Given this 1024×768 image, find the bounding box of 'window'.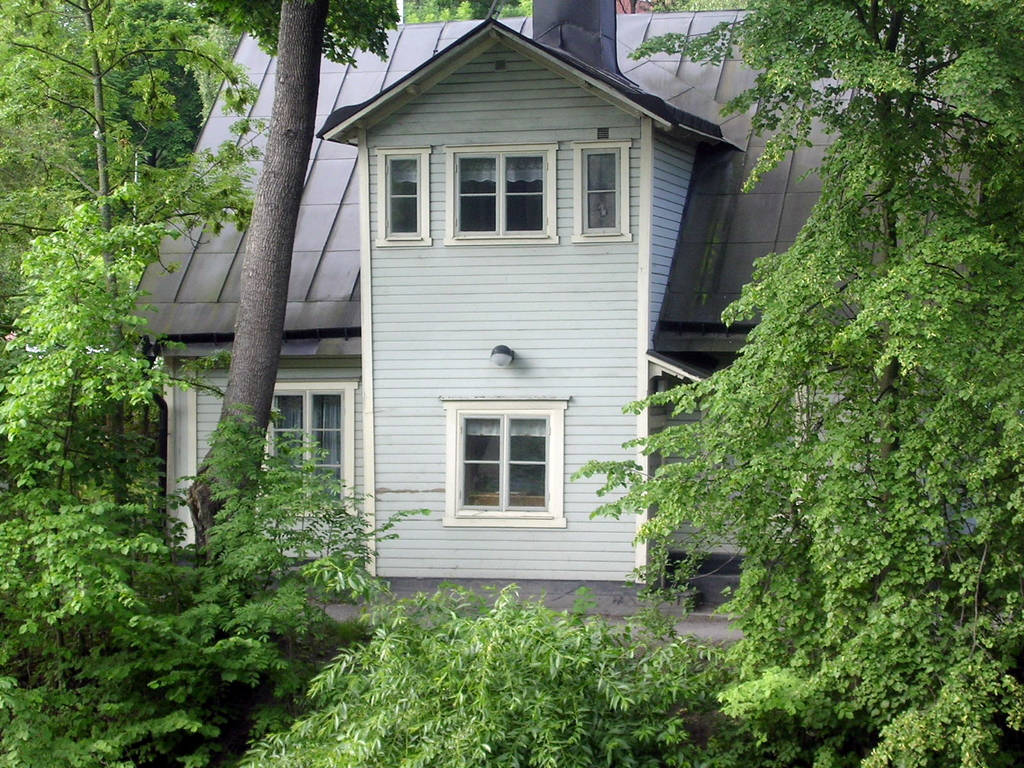
box=[680, 550, 781, 597].
